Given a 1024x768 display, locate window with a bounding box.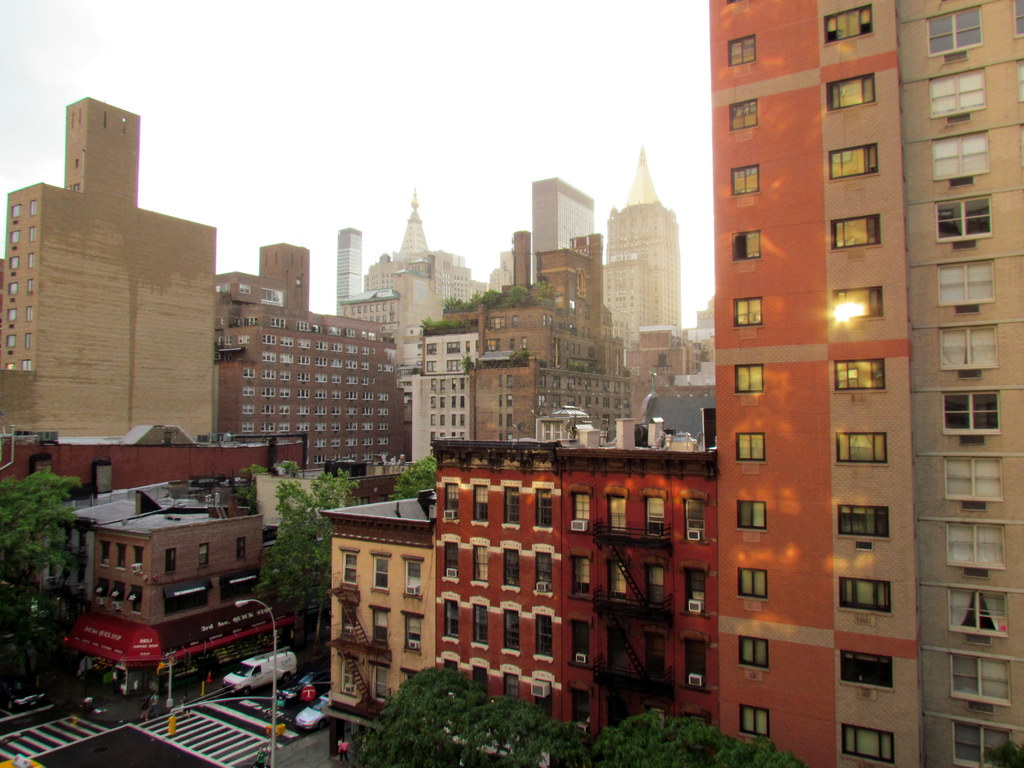
Located: (left=735, top=295, right=762, bottom=323).
